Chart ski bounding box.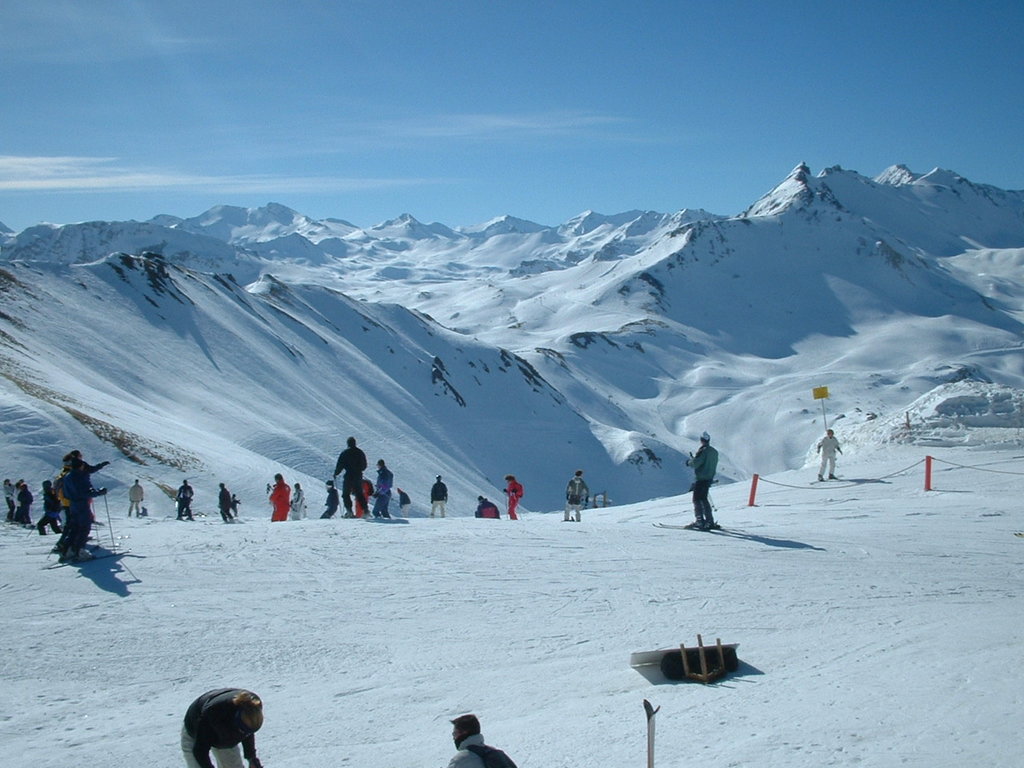
Charted: detection(361, 513, 410, 521).
